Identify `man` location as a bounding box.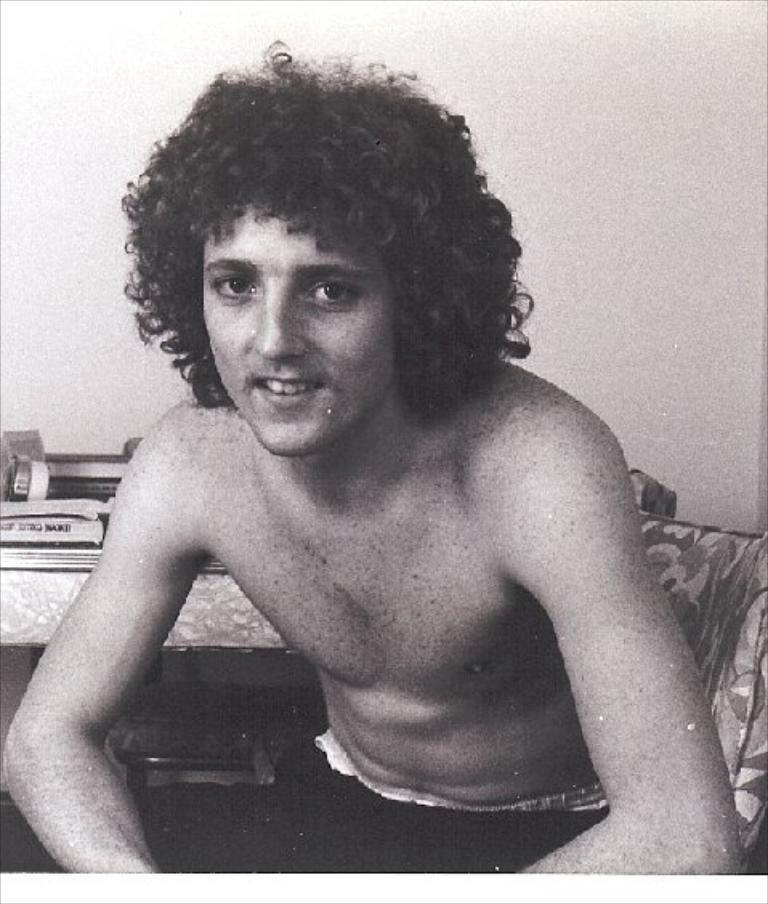
26 93 725 859.
